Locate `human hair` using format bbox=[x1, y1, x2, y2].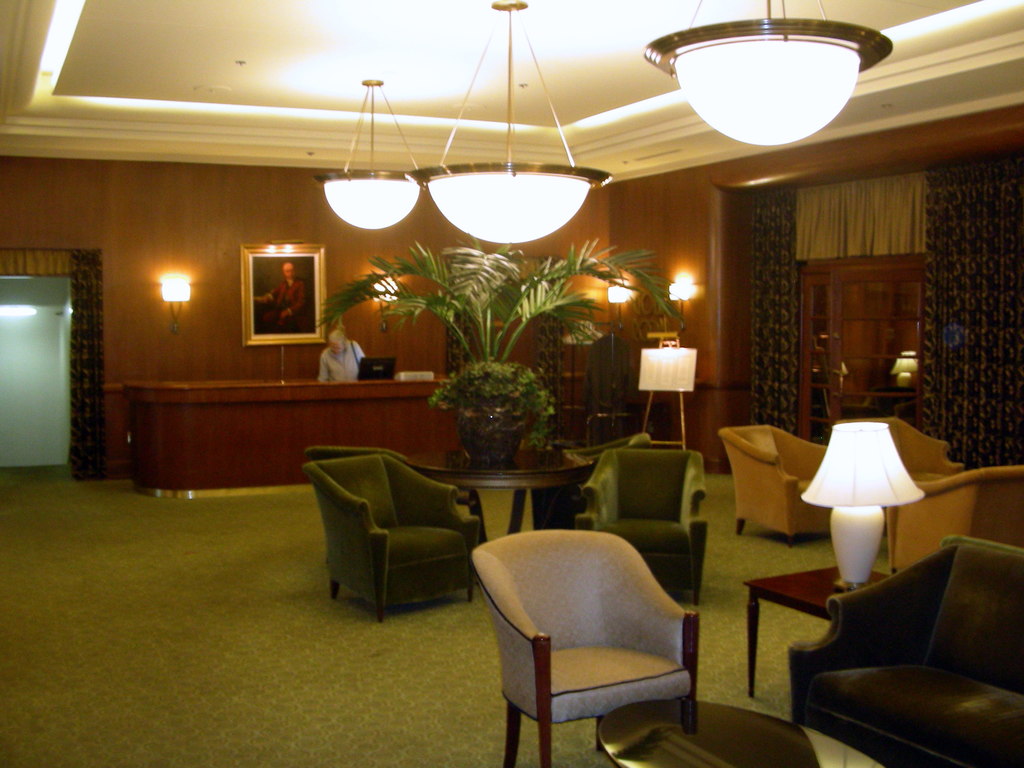
bbox=[326, 332, 345, 339].
